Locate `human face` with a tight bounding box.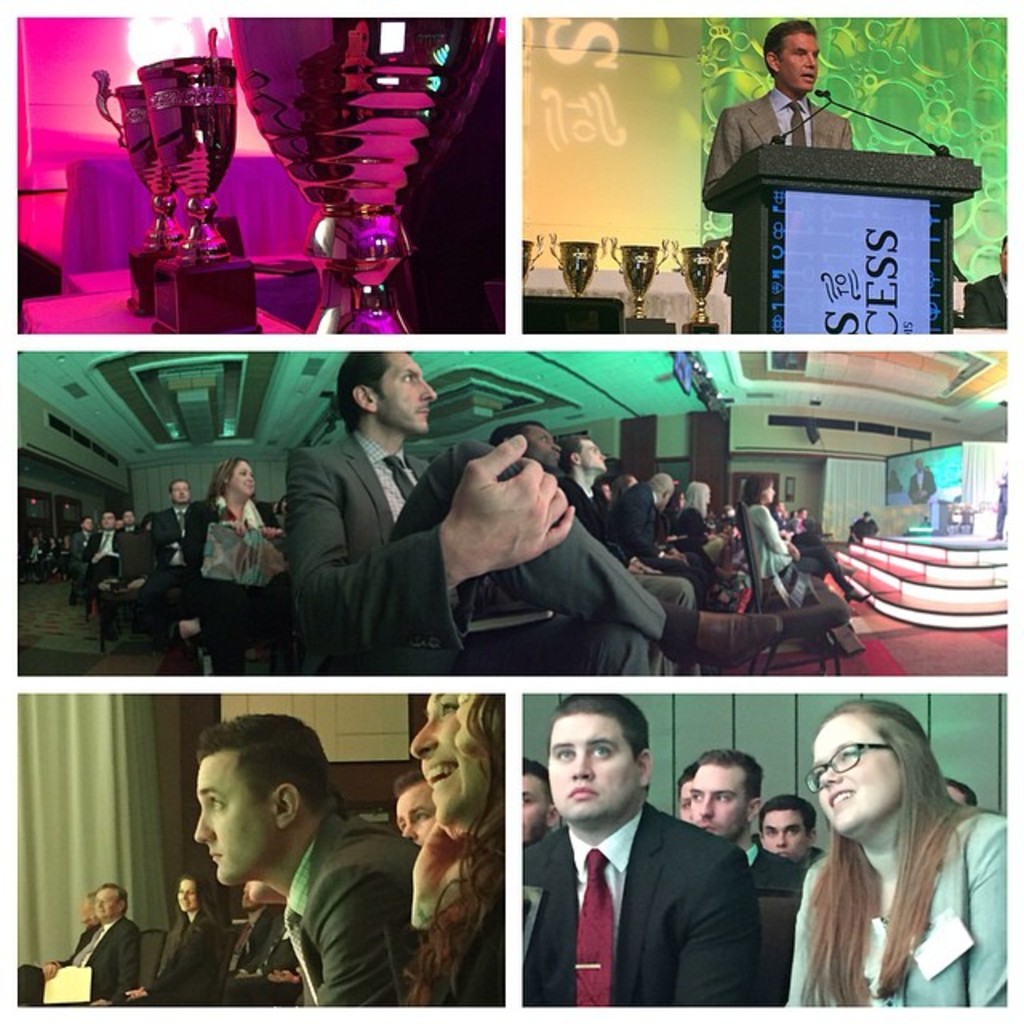
390, 782, 440, 830.
